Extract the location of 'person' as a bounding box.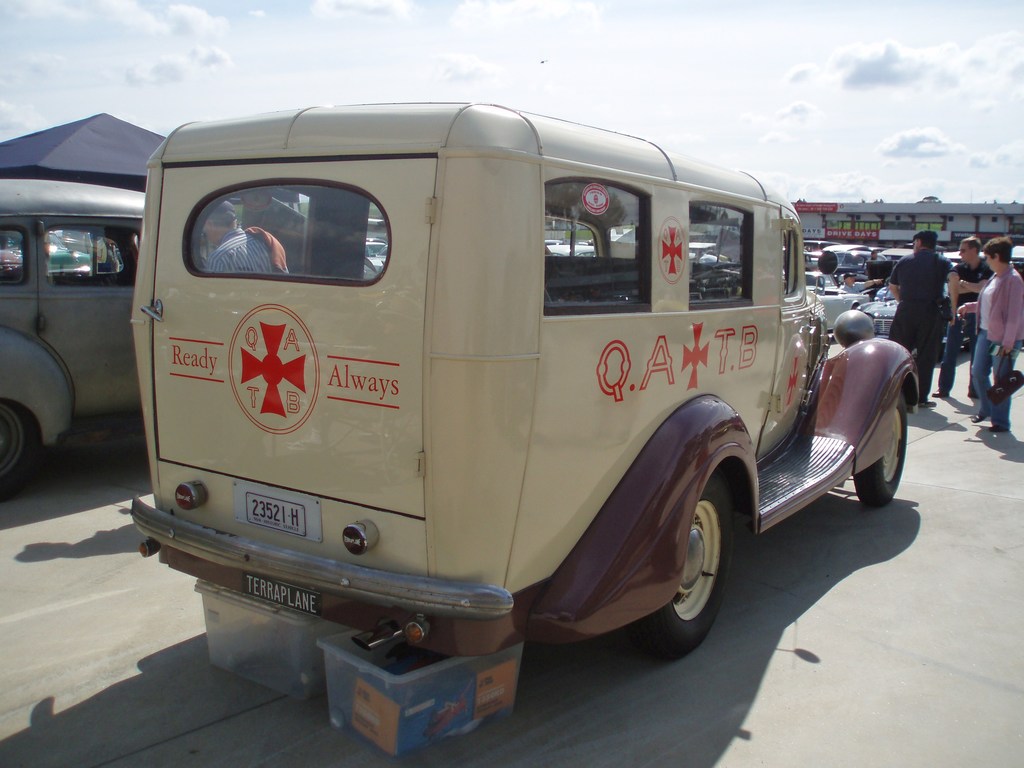
[91, 231, 116, 275].
